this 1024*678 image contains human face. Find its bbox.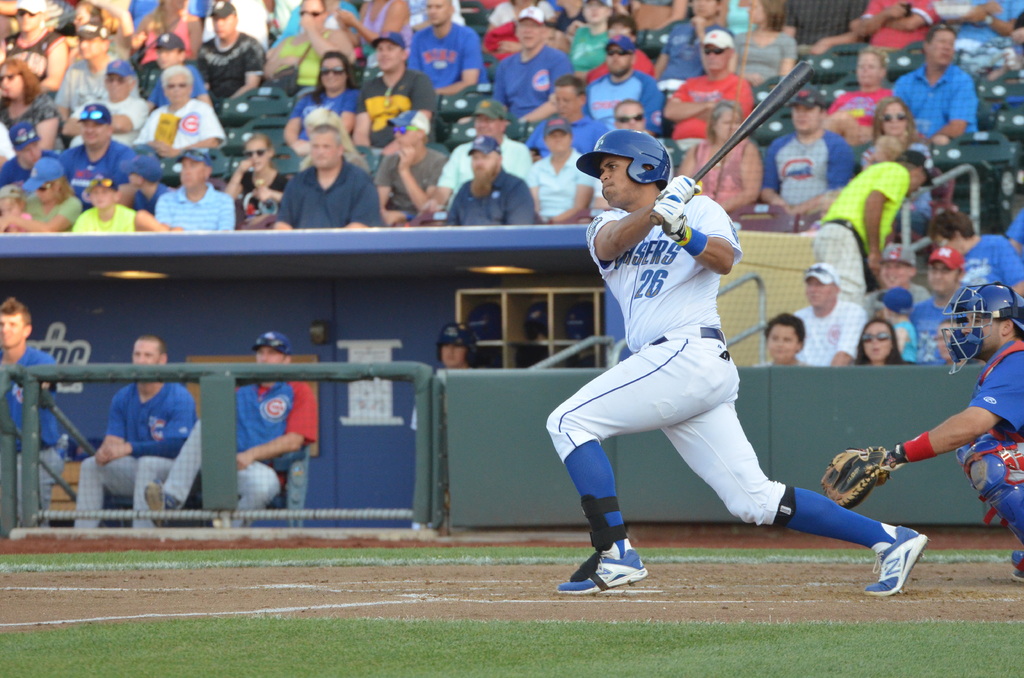
pyautogui.locateOnScreen(600, 33, 628, 80).
